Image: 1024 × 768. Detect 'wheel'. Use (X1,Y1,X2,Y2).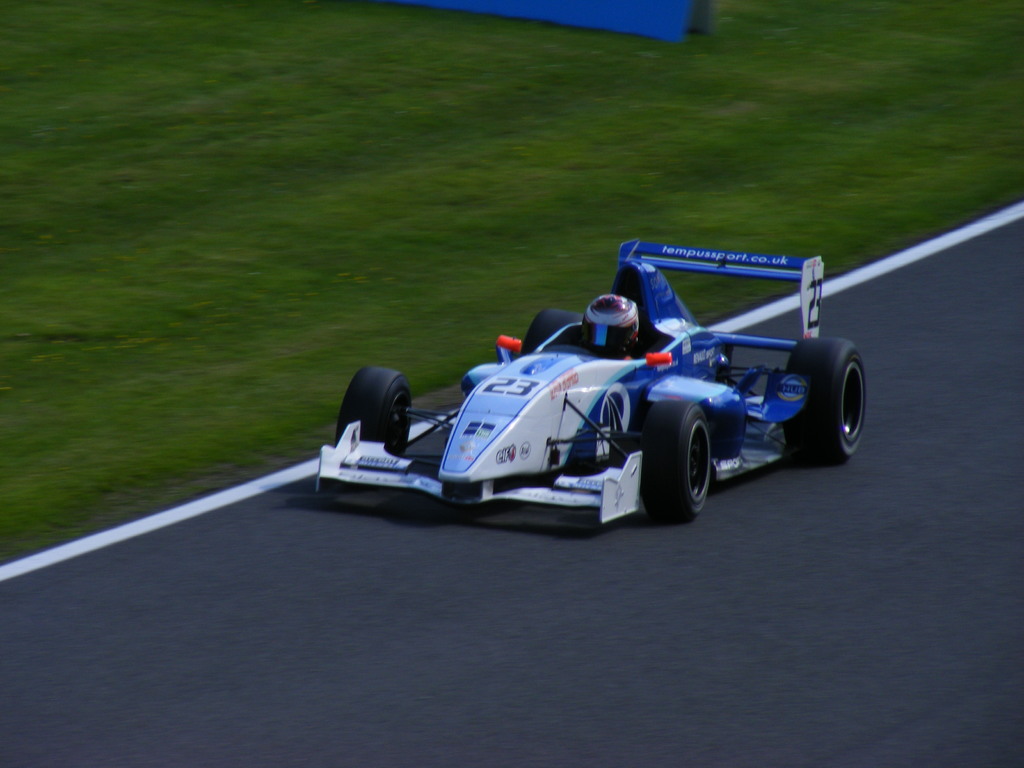
(333,361,413,461).
